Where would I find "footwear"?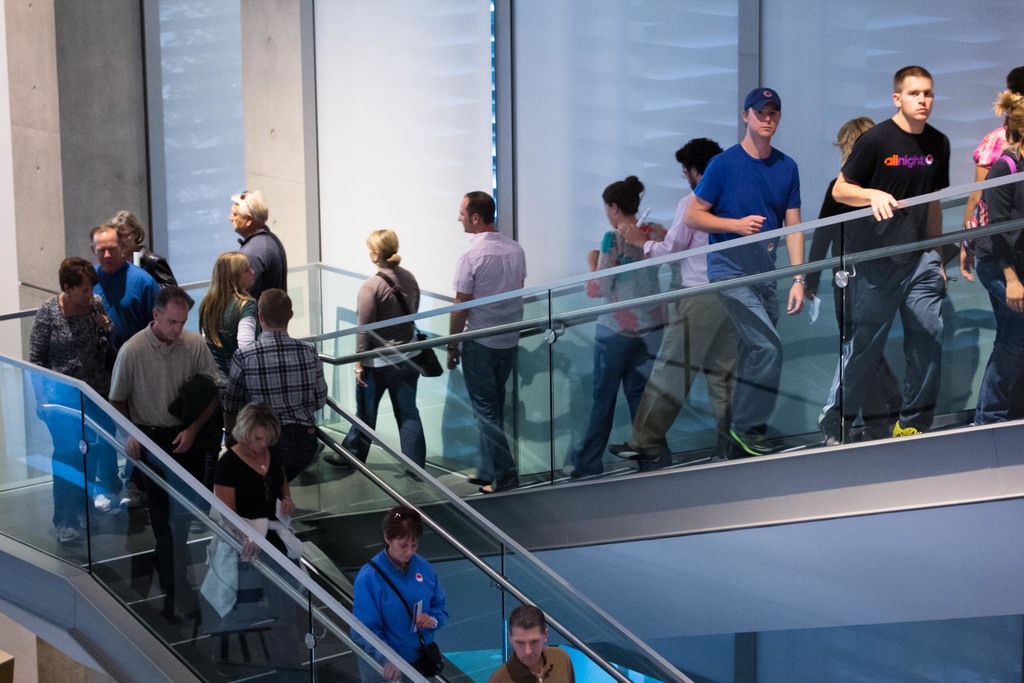
At 79/513/96/529.
